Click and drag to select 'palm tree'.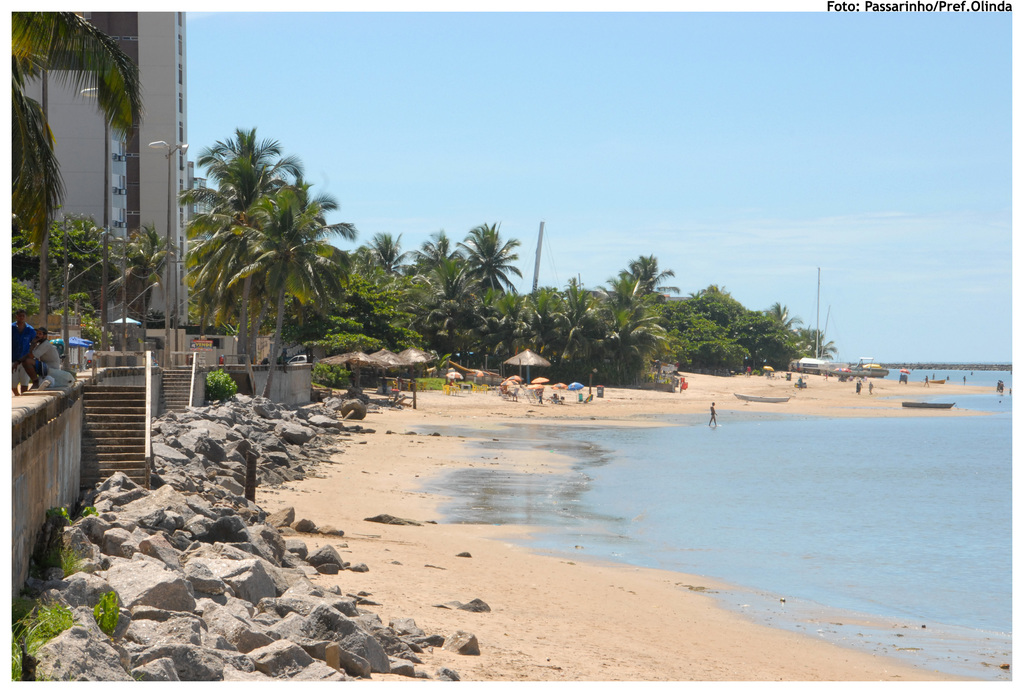
Selection: <box>186,138,342,402</box>.
